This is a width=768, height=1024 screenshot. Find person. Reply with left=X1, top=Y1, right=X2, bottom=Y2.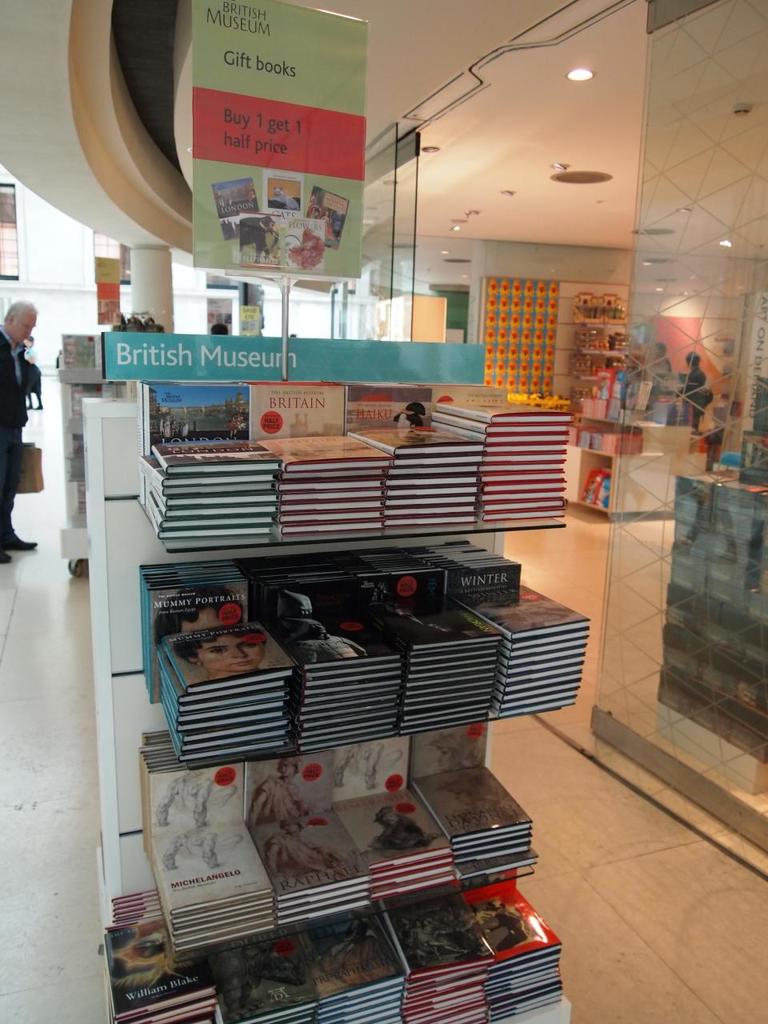
left=174, top=628, right=266, bottom=679.
